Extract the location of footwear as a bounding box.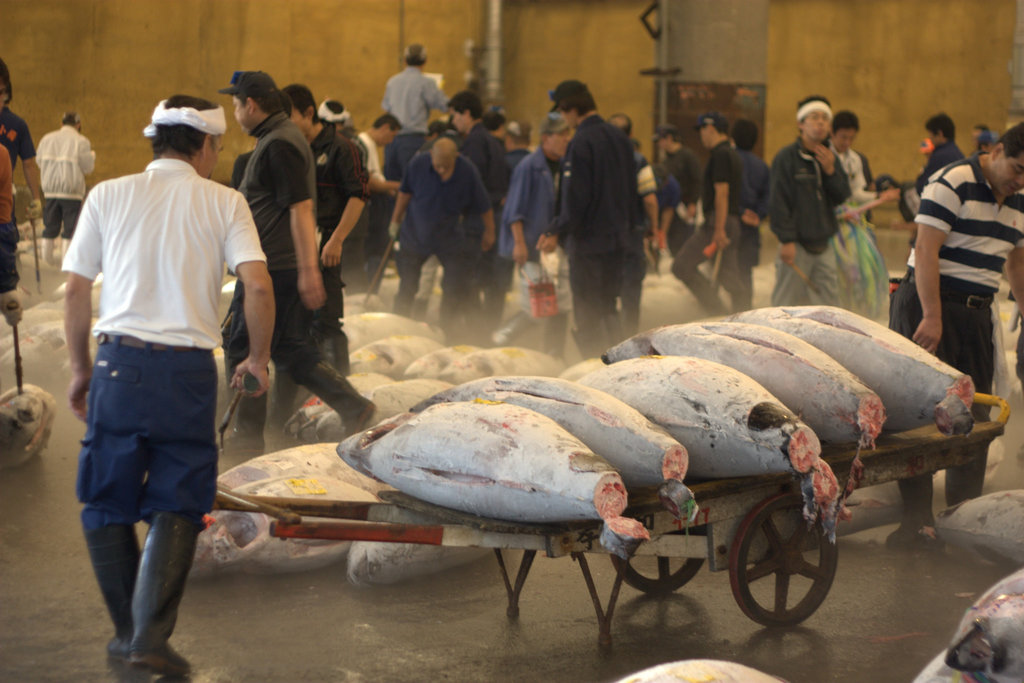
484/284/506/323.
